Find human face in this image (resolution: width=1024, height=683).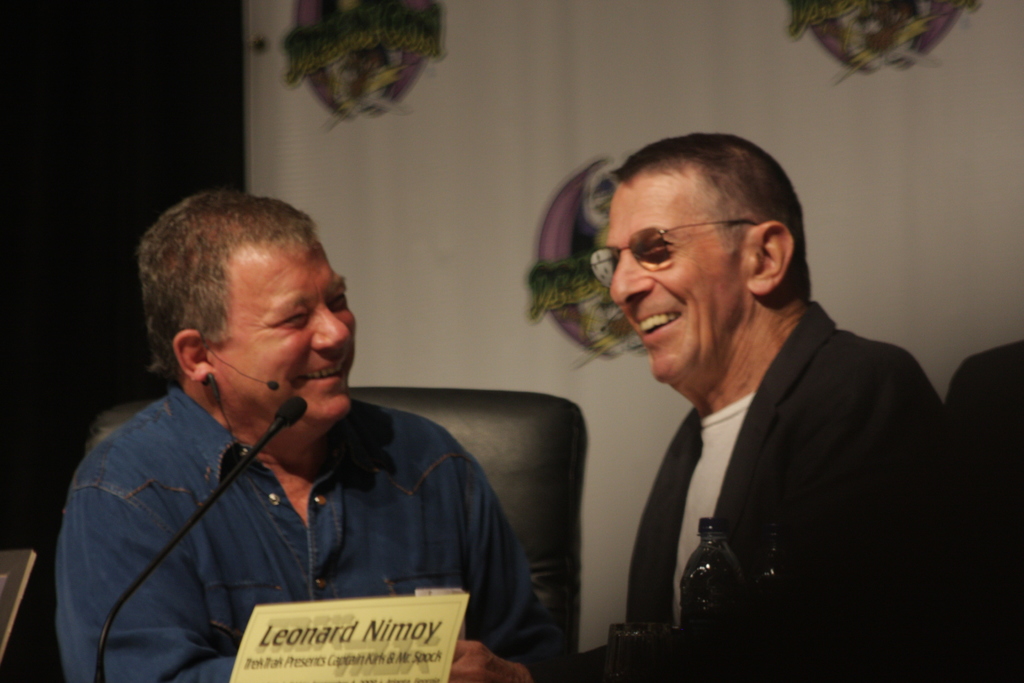
select_region(212, 229, 358, 422).
